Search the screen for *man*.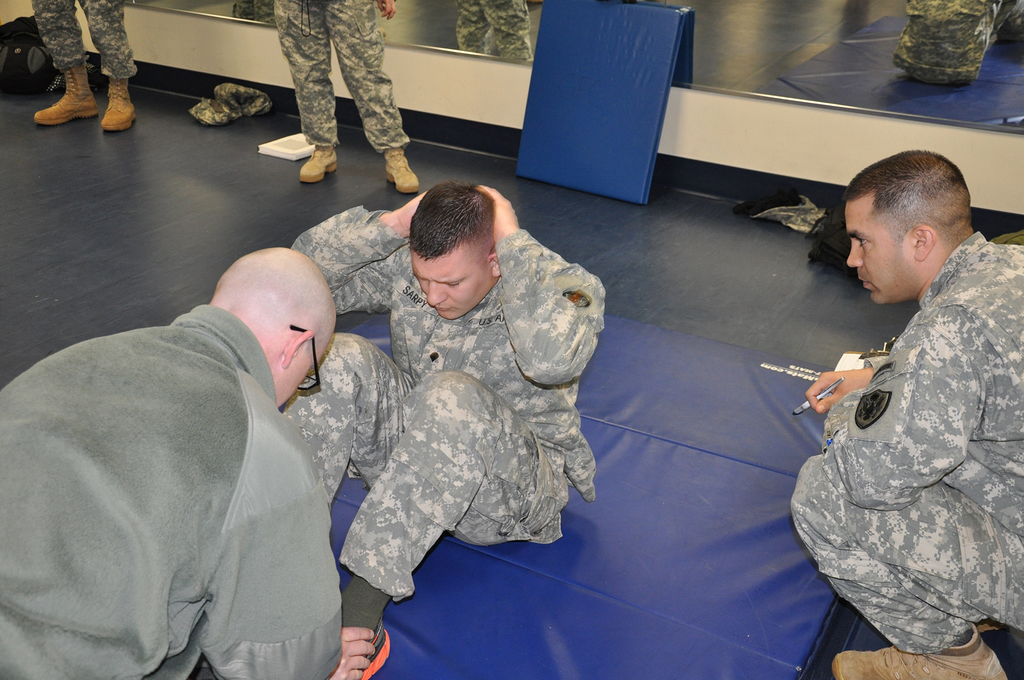
Found at region(282, 184, 604, 679).
